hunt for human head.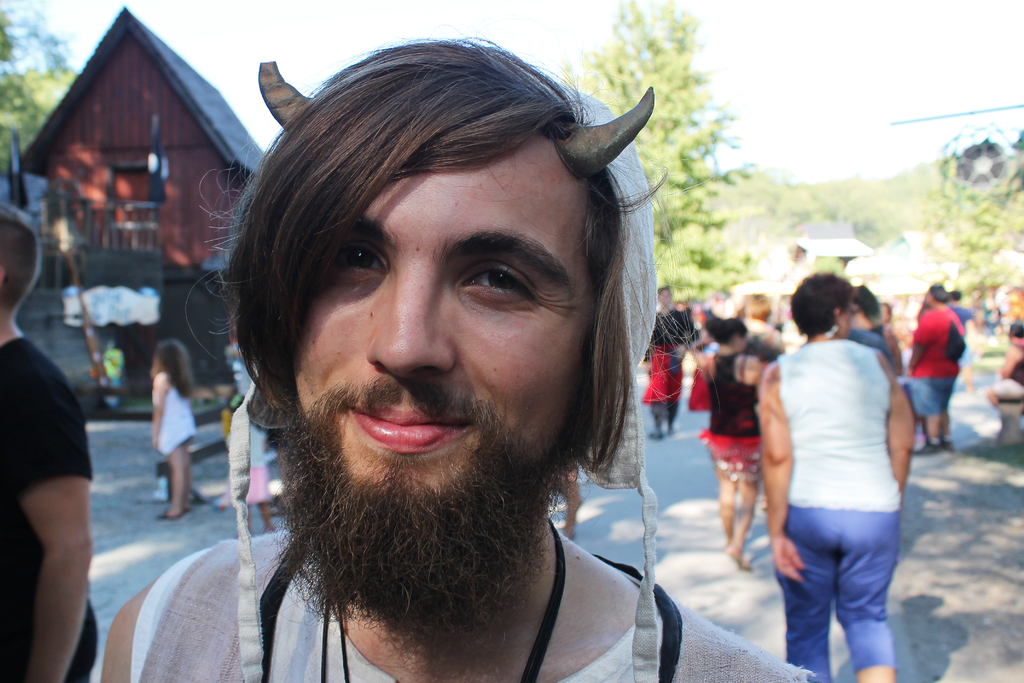
Hunted down at (x1=927, y1=278, x2=952, y2=306).
